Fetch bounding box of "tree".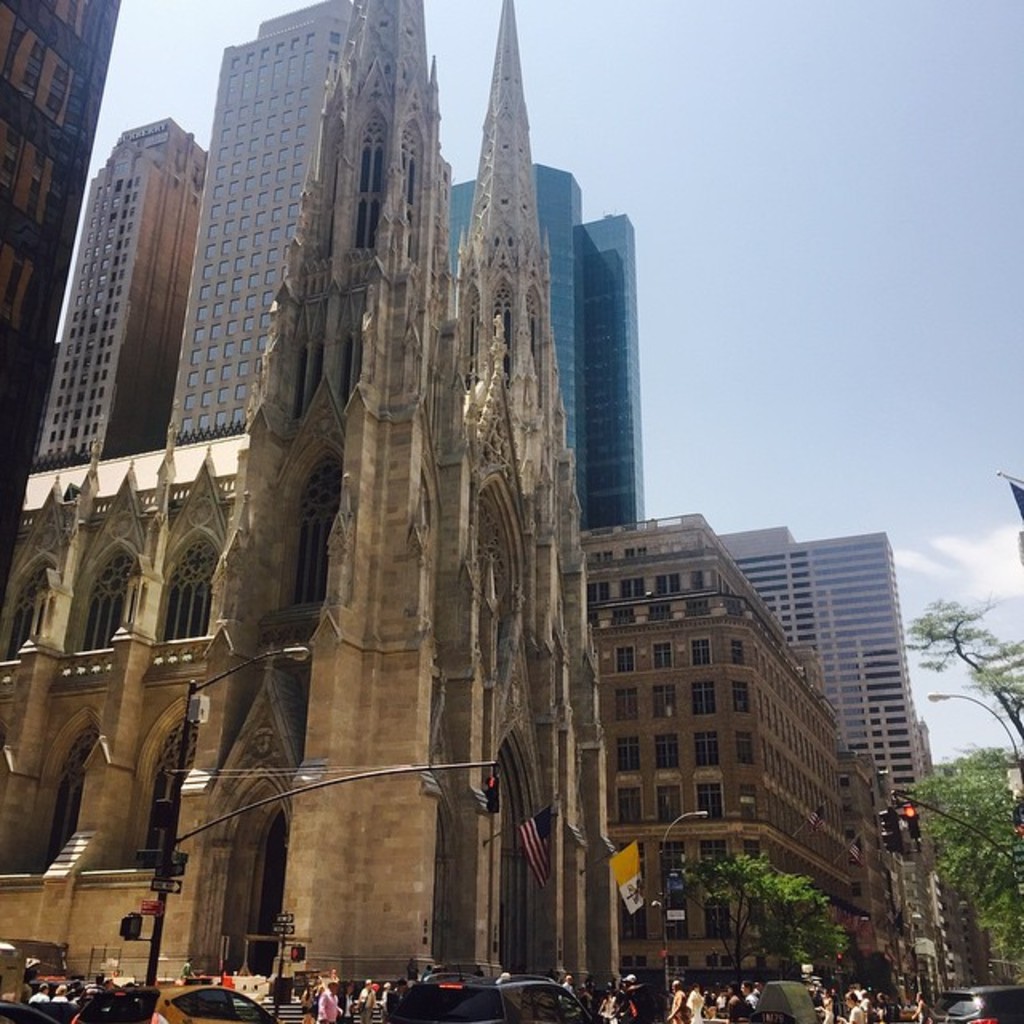
Bbox: Rect(677, 867, 861, 966).
